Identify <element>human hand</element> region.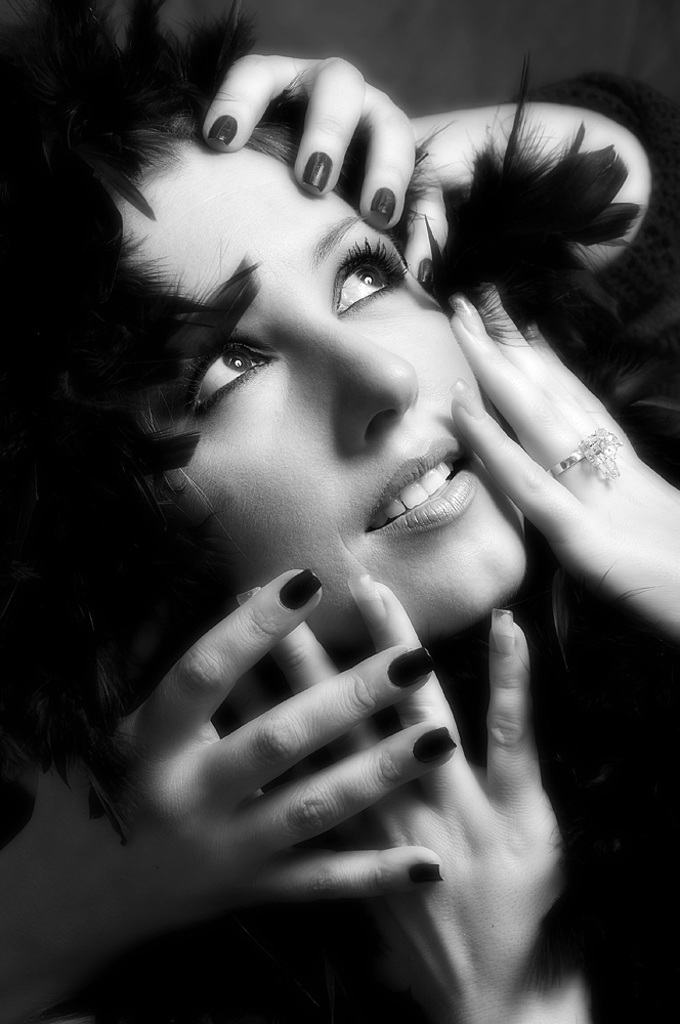
Region: region(196, 50, 421, 234).
